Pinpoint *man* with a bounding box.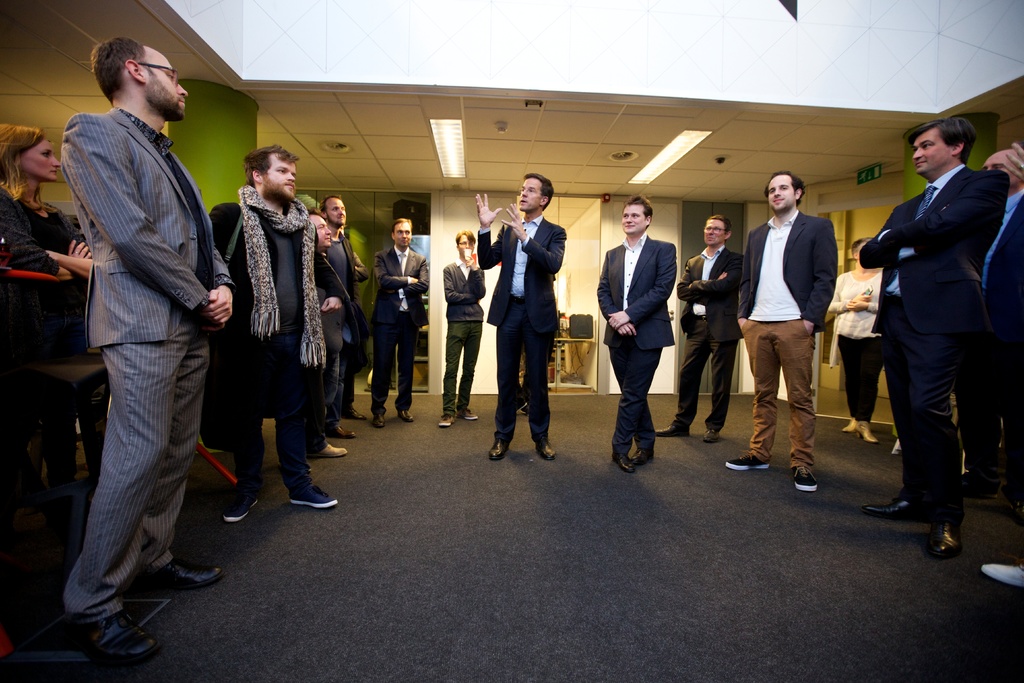
(left=38, top=8, right=234, bottom=652).
